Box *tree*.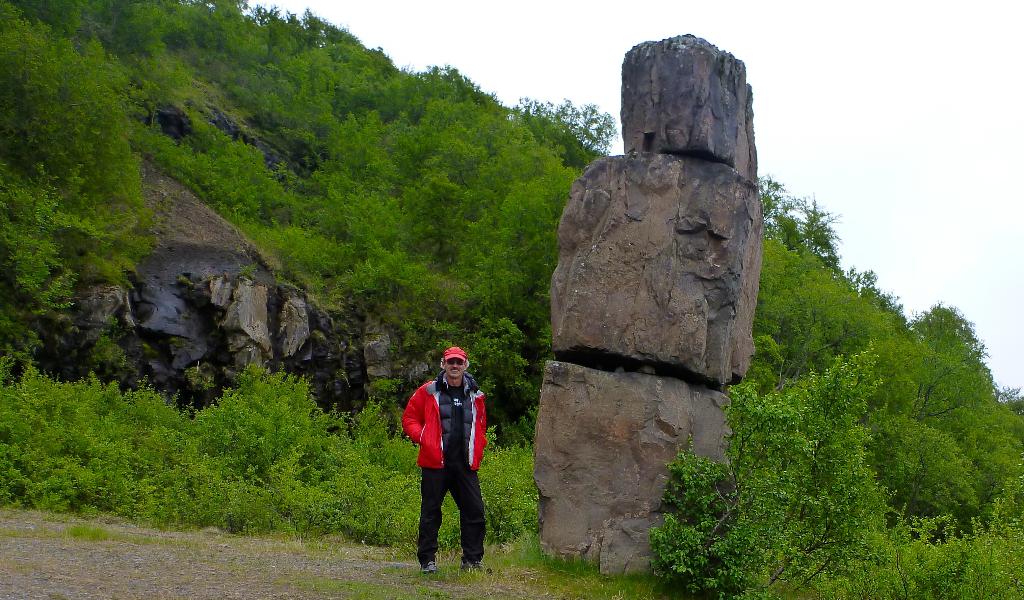
Rect(965, 389, 1023, 528).
